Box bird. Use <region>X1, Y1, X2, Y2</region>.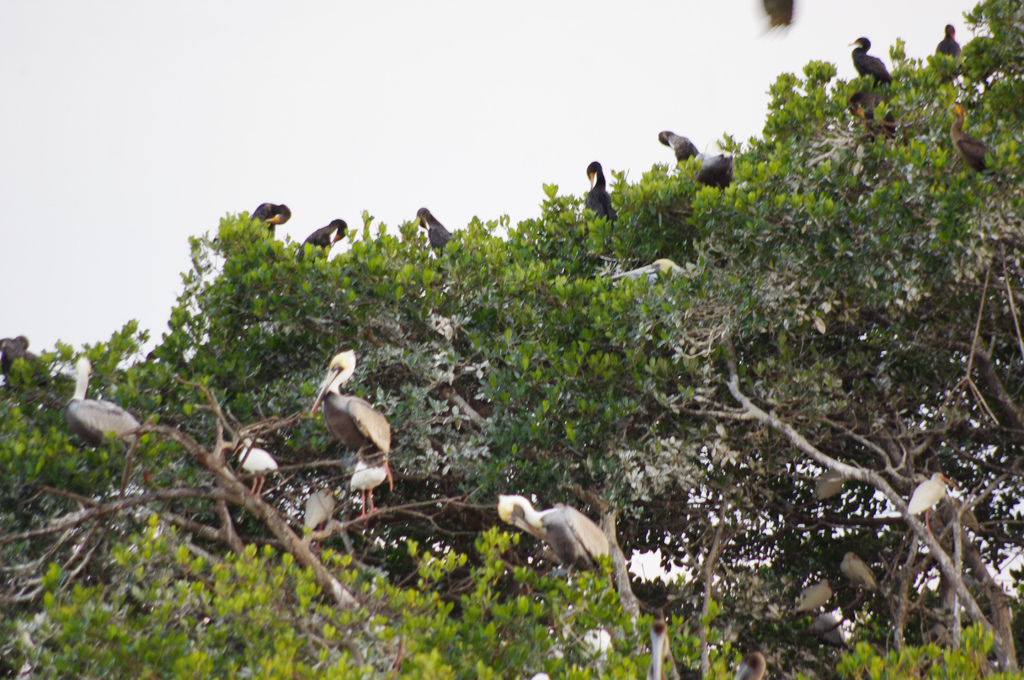
<region>799, 576, 833, 623</region>.
